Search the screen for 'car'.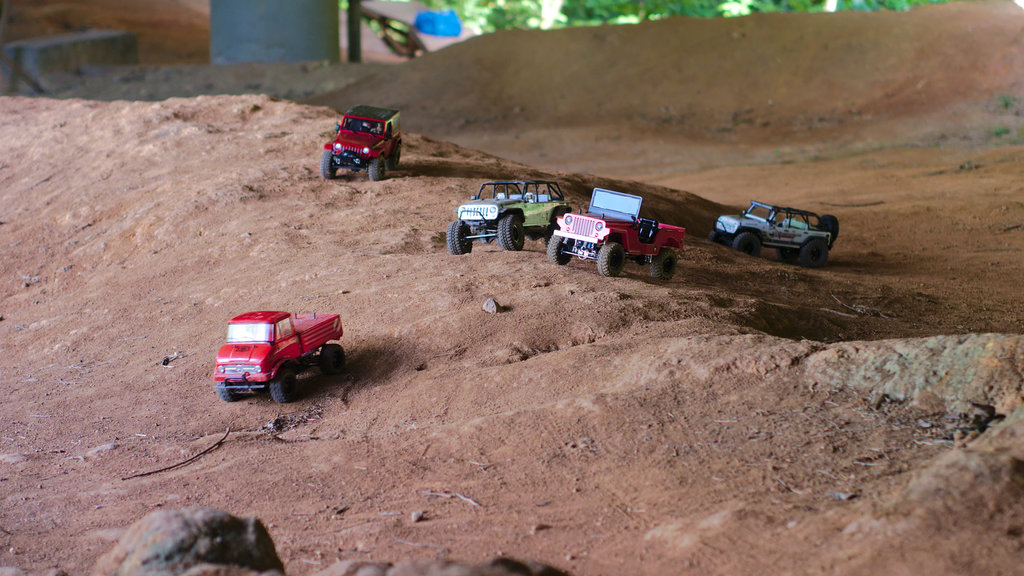
Found at {"x1": 709, "y1": 199, "x2": 831, "y2": 269}.
